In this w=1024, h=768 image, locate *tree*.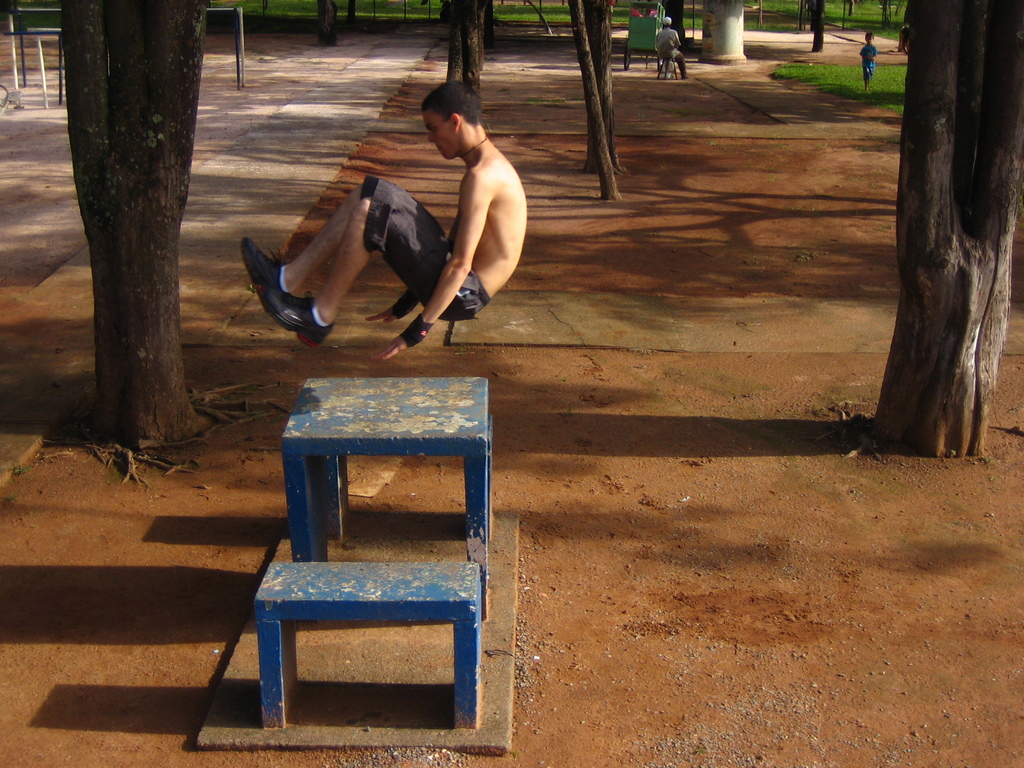
Bounding box: detection(861, 0, 1023, 445).
